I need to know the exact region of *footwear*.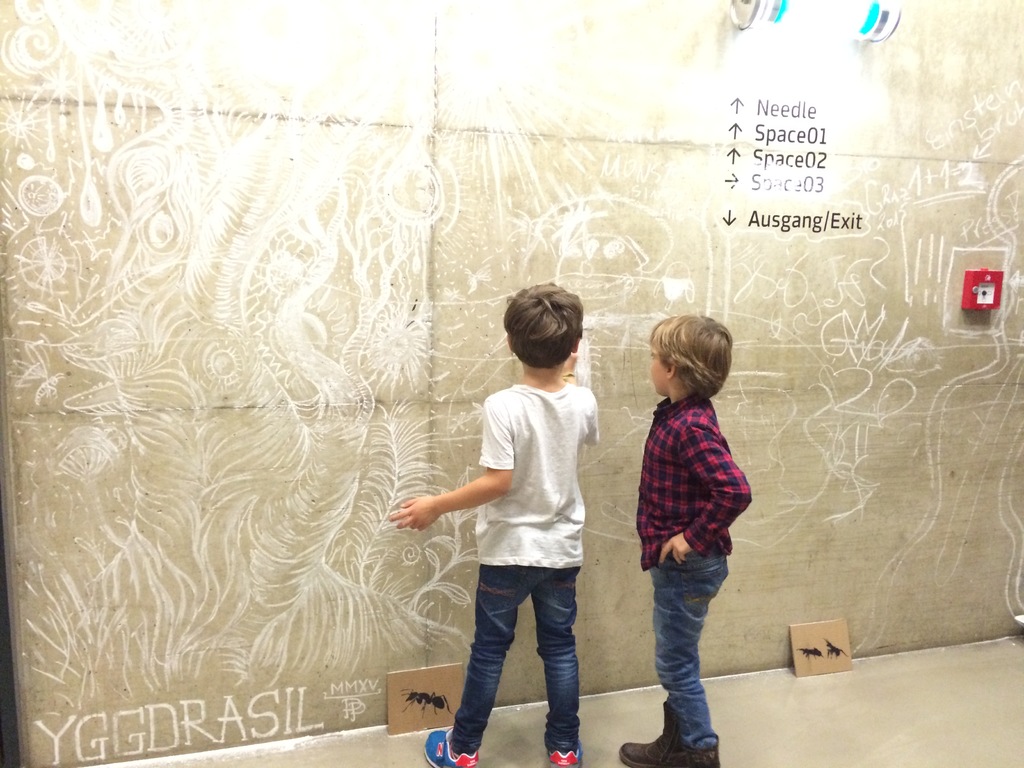
Region: (left=424, top=733, right=481, bottom=767).
